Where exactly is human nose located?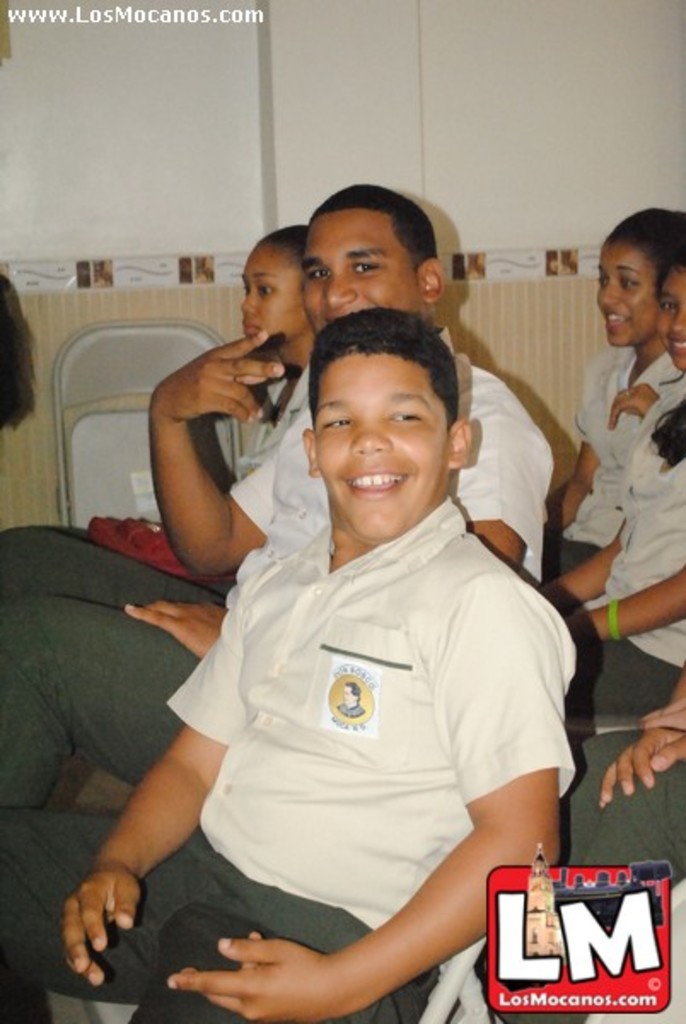
Its bounding box is 355,420,387,457.
